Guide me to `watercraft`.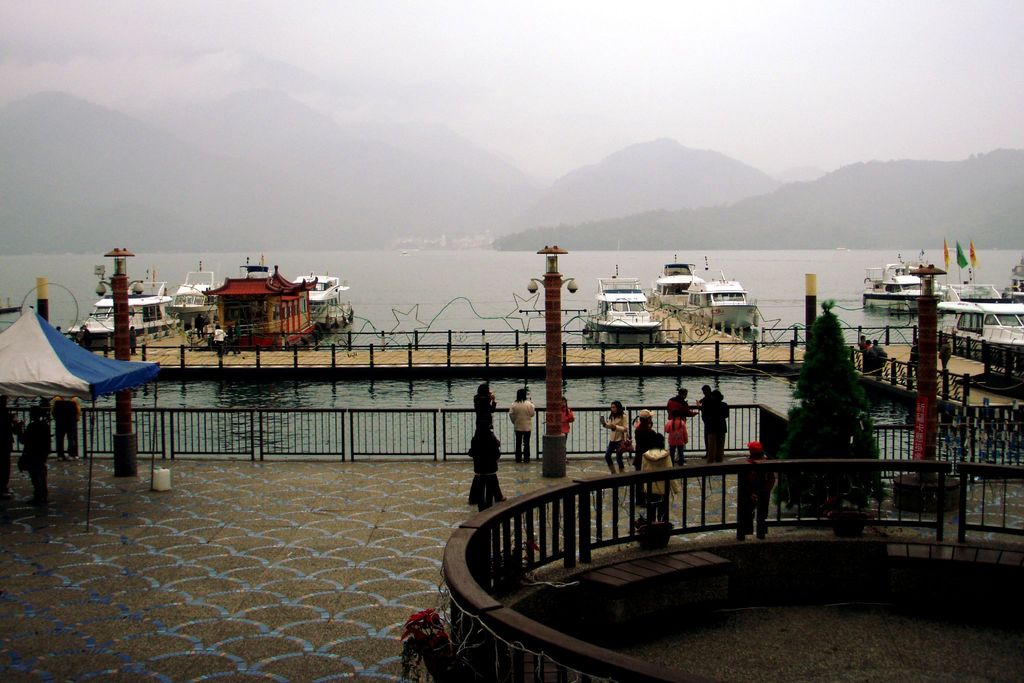
Guidance: [x1=579, y1=247, x2=661, y2=348].
